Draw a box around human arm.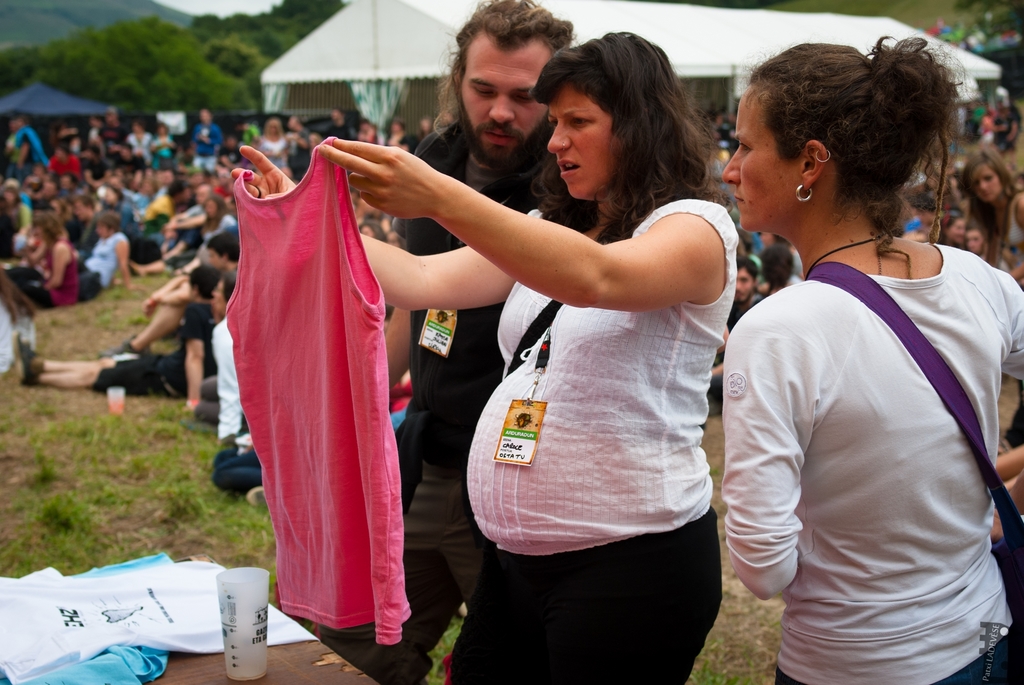
select_region(42, 239, 70, 290).
